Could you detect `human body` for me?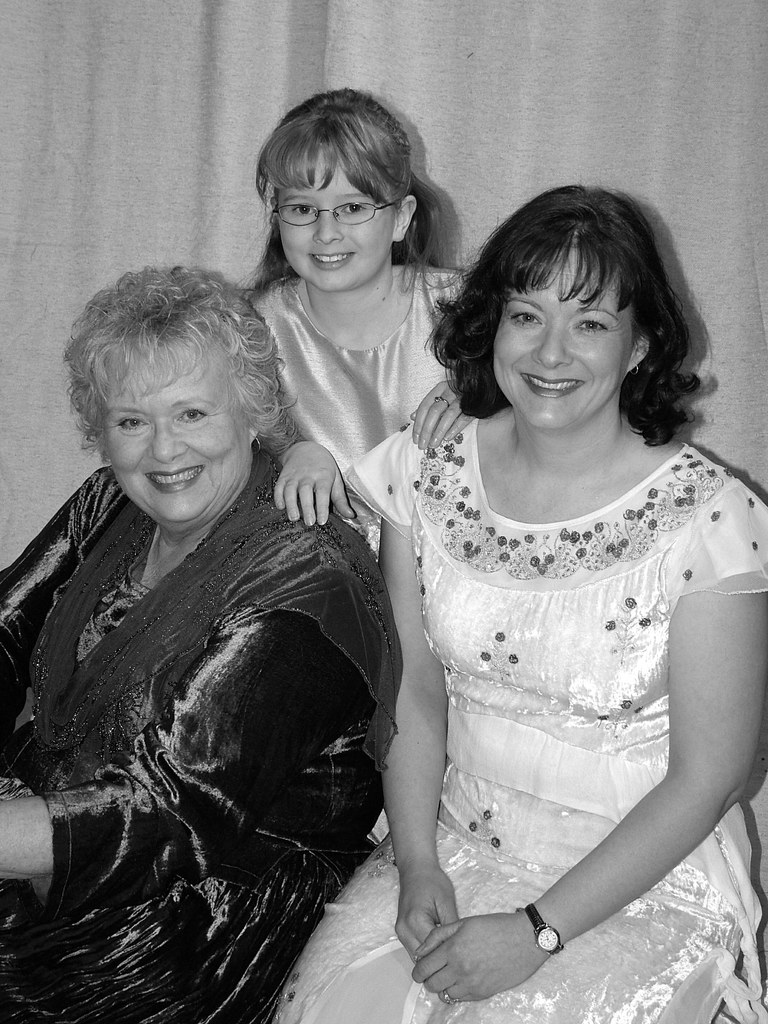
Detection result: rect(0, 454, 364, 1022).
